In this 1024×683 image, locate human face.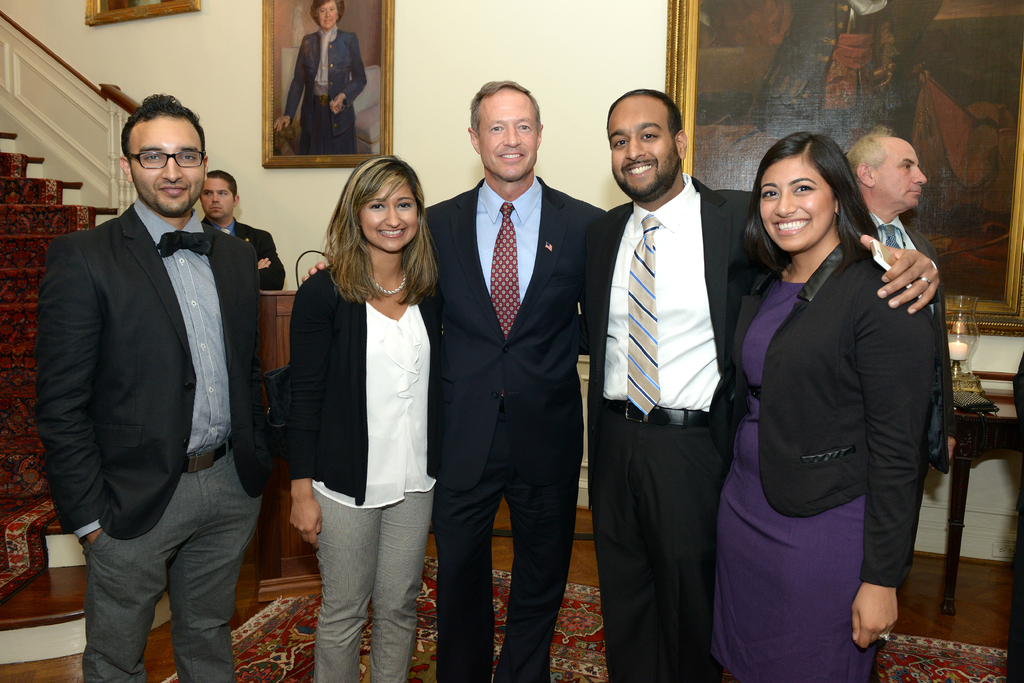
Bounding box: bbox(362, 183, 422, 249).
